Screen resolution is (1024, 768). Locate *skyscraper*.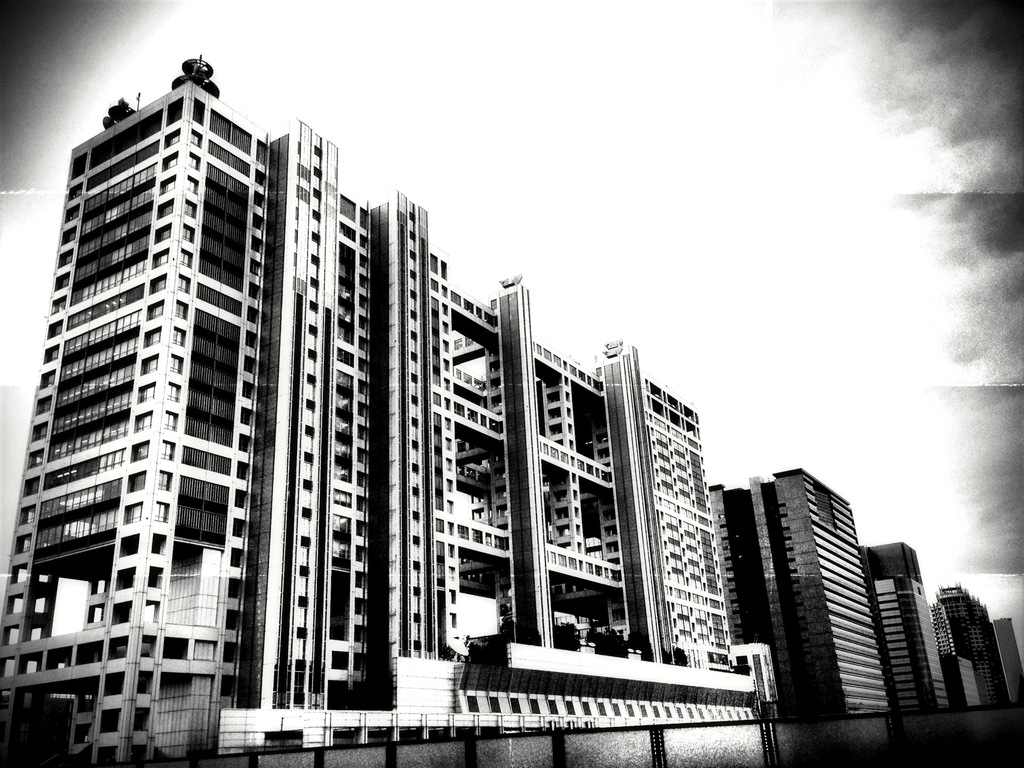
(0, 40, 717, 767).
